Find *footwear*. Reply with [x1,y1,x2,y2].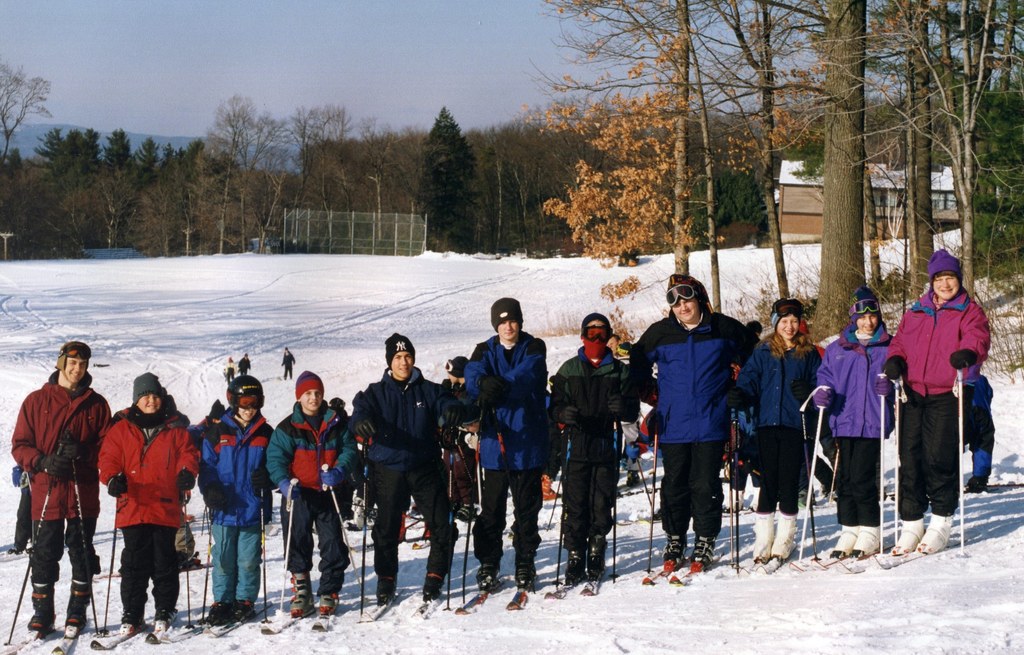
[924,503,941,543].
